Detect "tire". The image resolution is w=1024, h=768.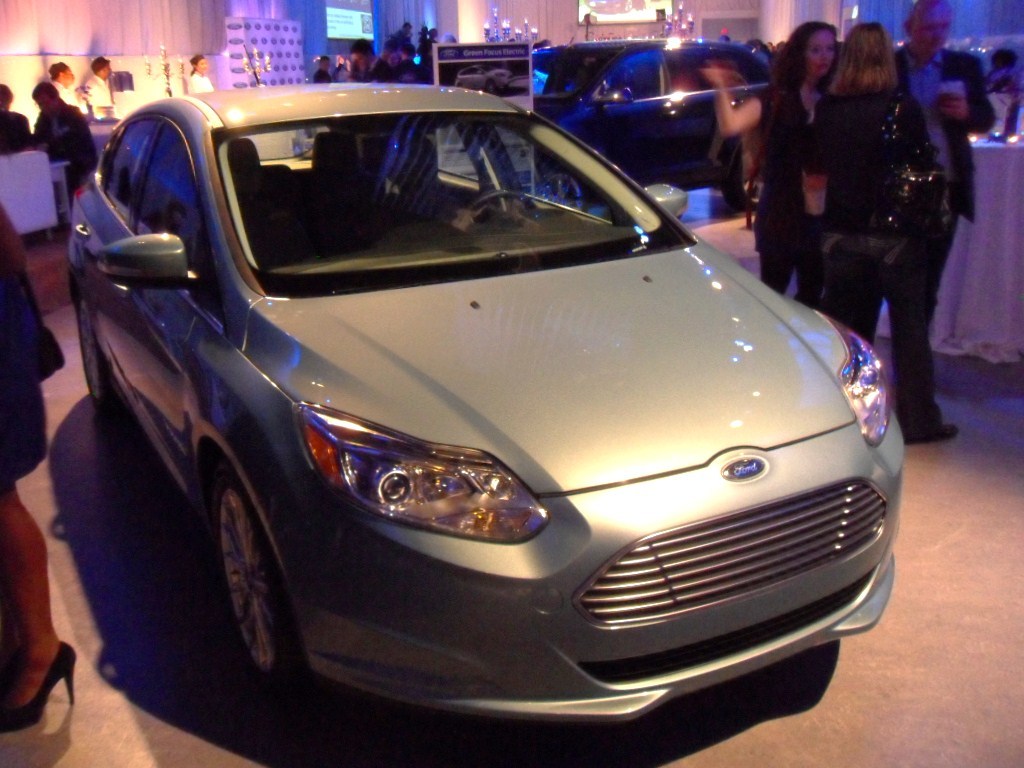
bbox=(726, 143, 762, 212).
